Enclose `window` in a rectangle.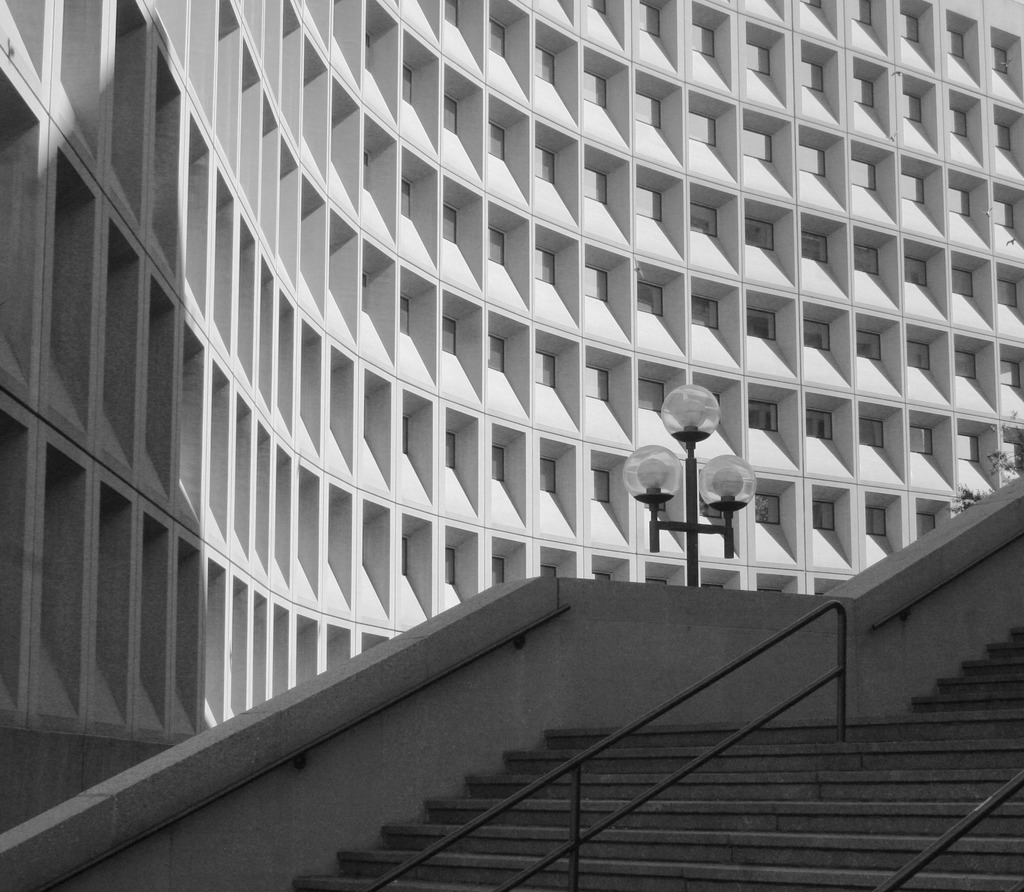
<box>901,174,922,204</box>.
